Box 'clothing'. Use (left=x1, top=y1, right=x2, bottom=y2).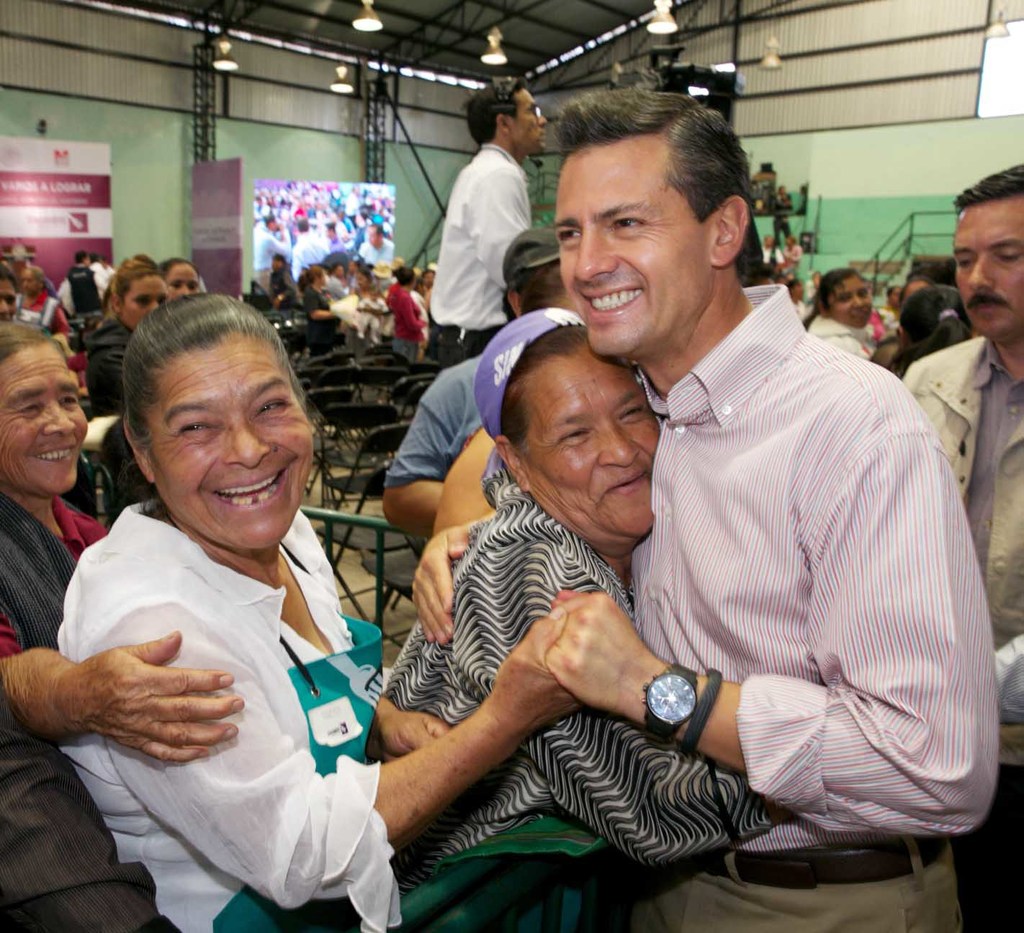
(left=333, top=276, right=347, bottom=306).
